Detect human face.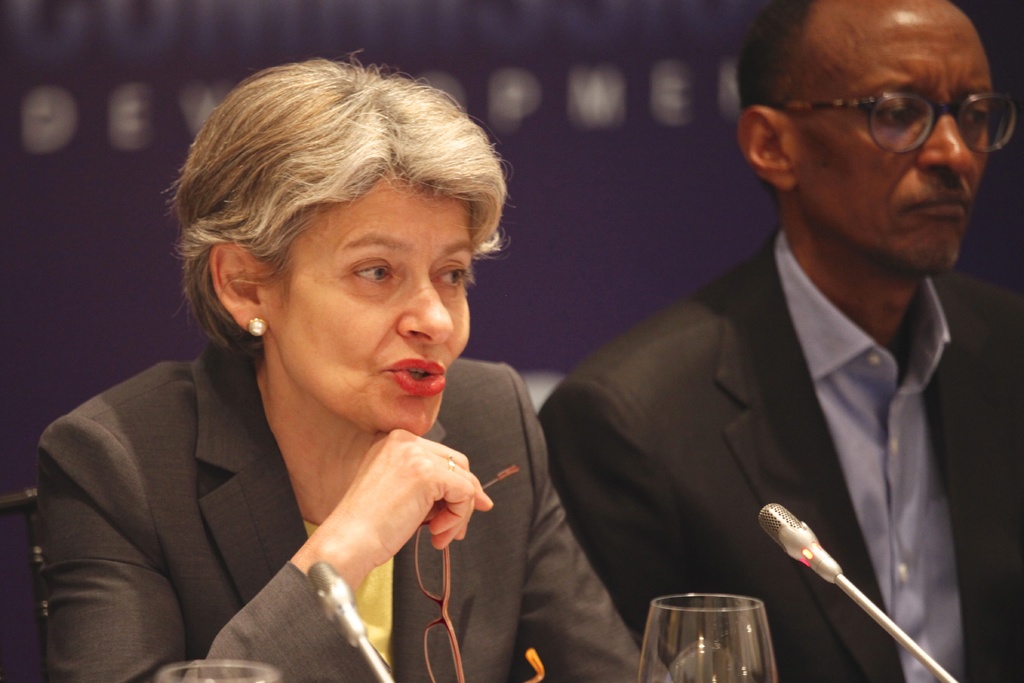
Detected at select_region(790, 0, 991, 277).
